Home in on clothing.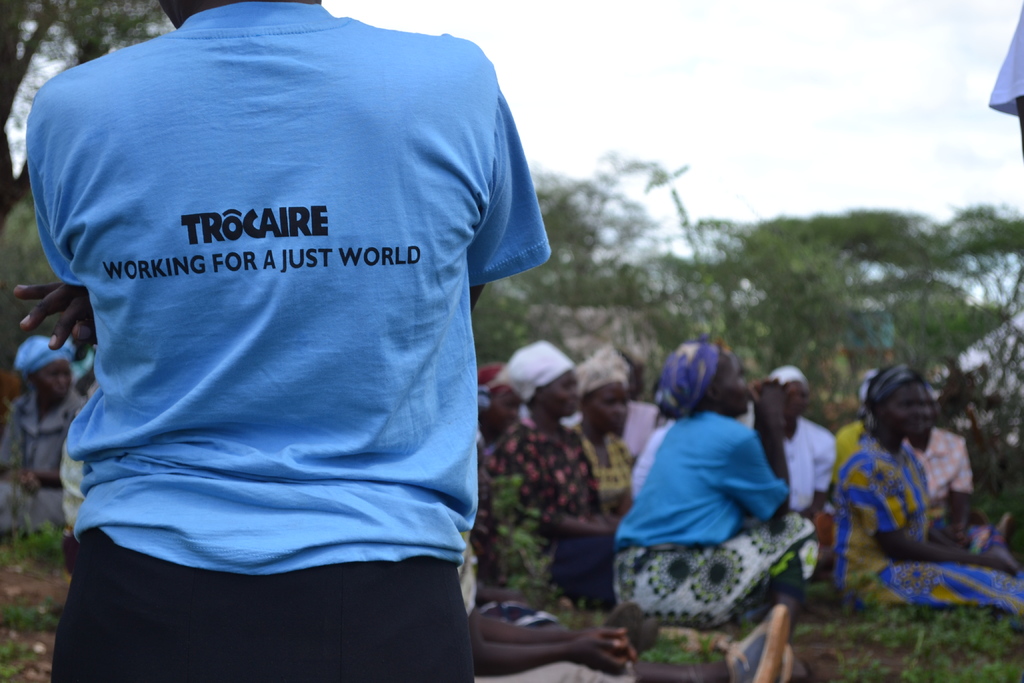
Homed in at x1=0, y1=394, x2=87, y2=528.
